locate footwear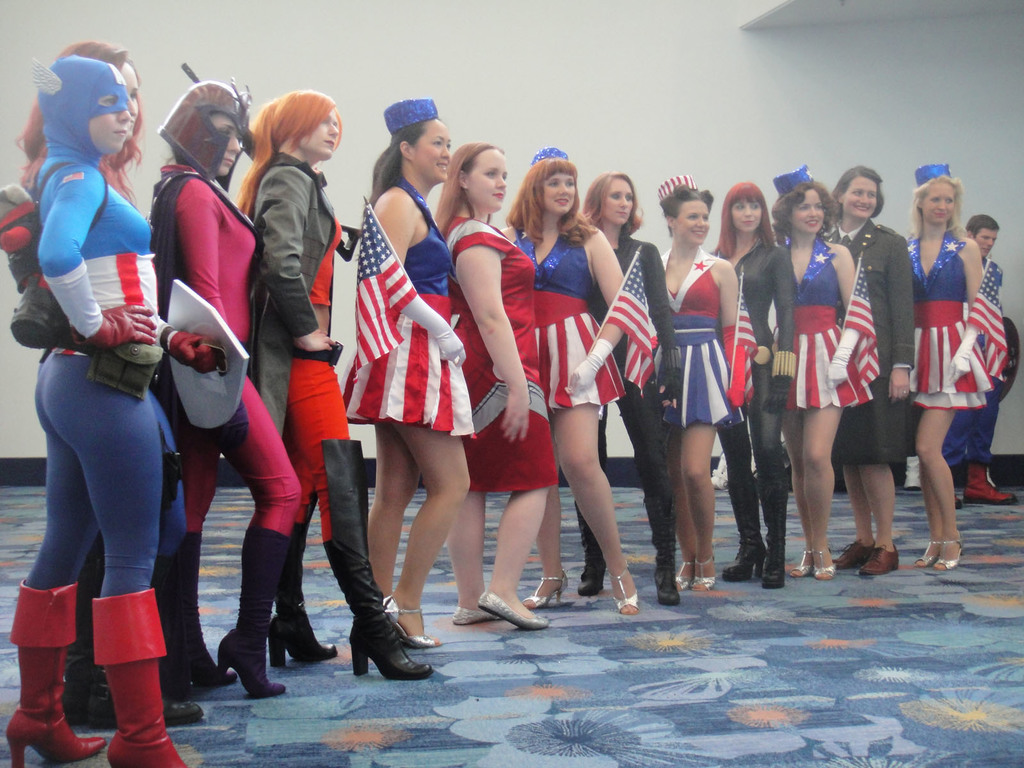
168 528 239 689
